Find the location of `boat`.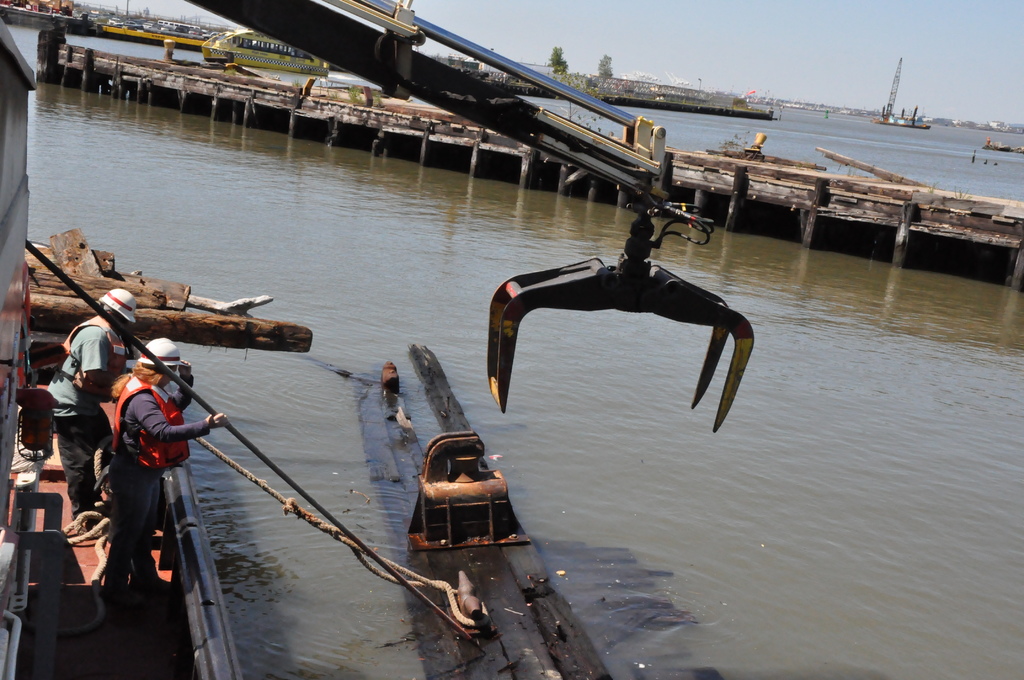
Location: 989, 129, 1016, 157.
